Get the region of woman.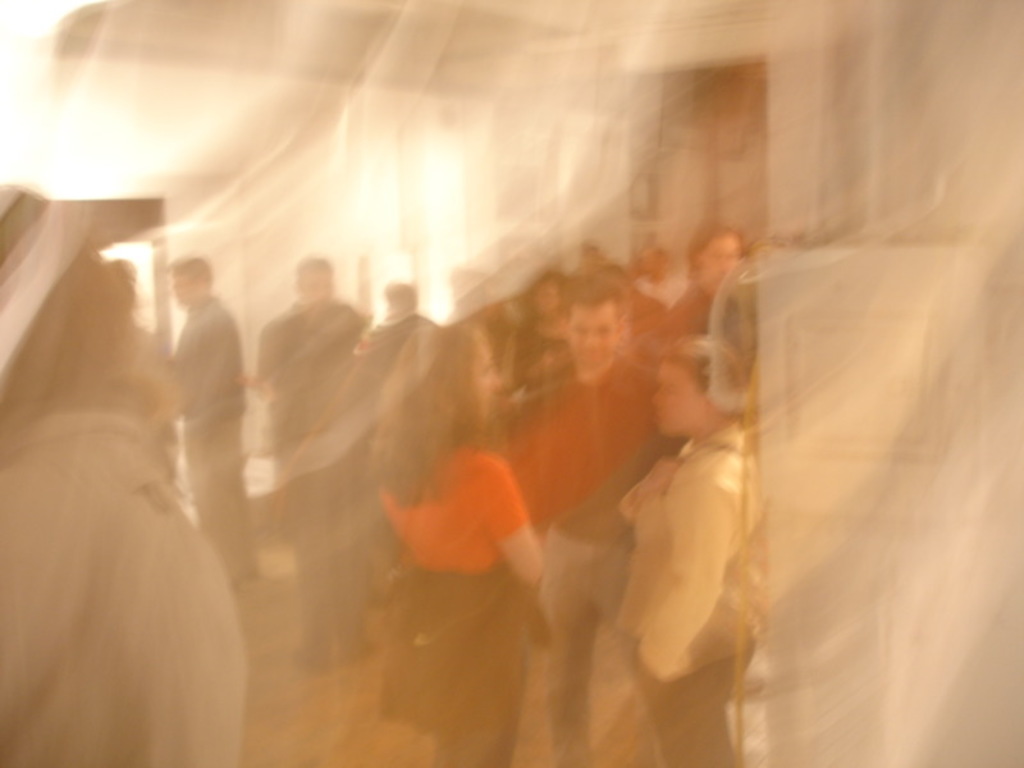
select_region(613, 337, 765, 767).
